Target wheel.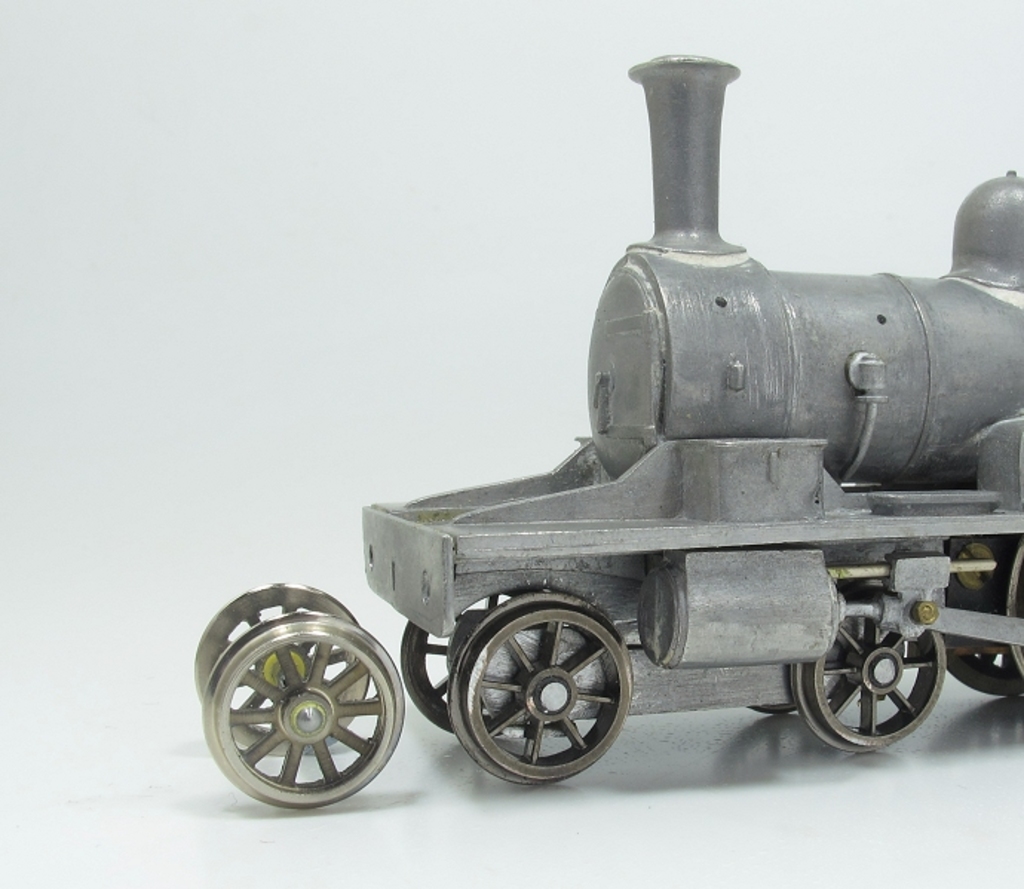
Target region: 788/604/951/754.
